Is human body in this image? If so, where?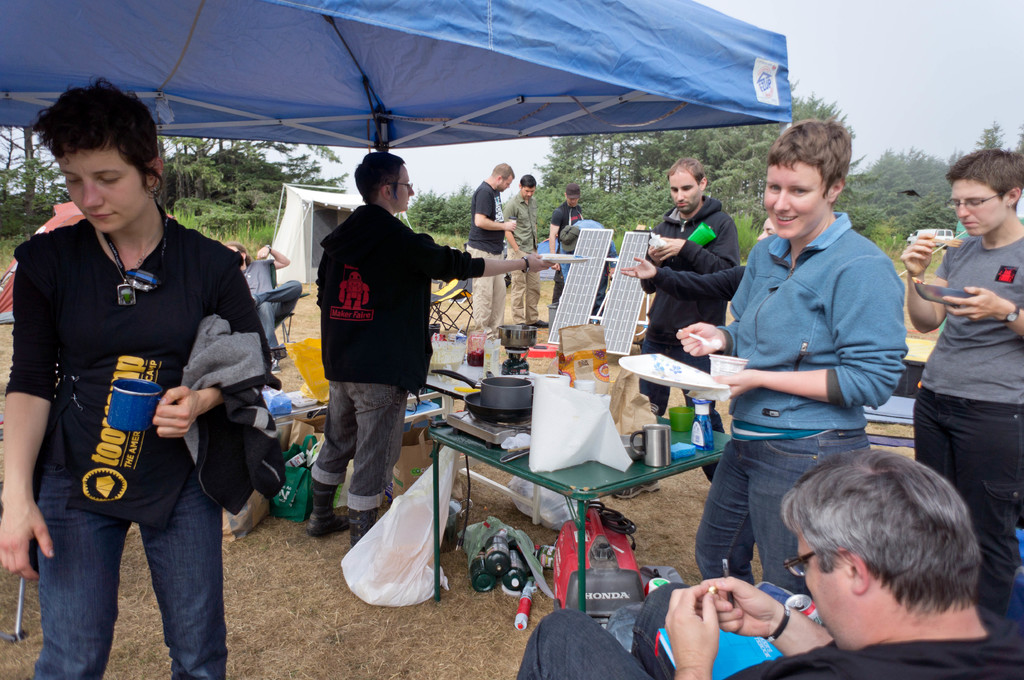
Yes, at 559/220/626/305.
